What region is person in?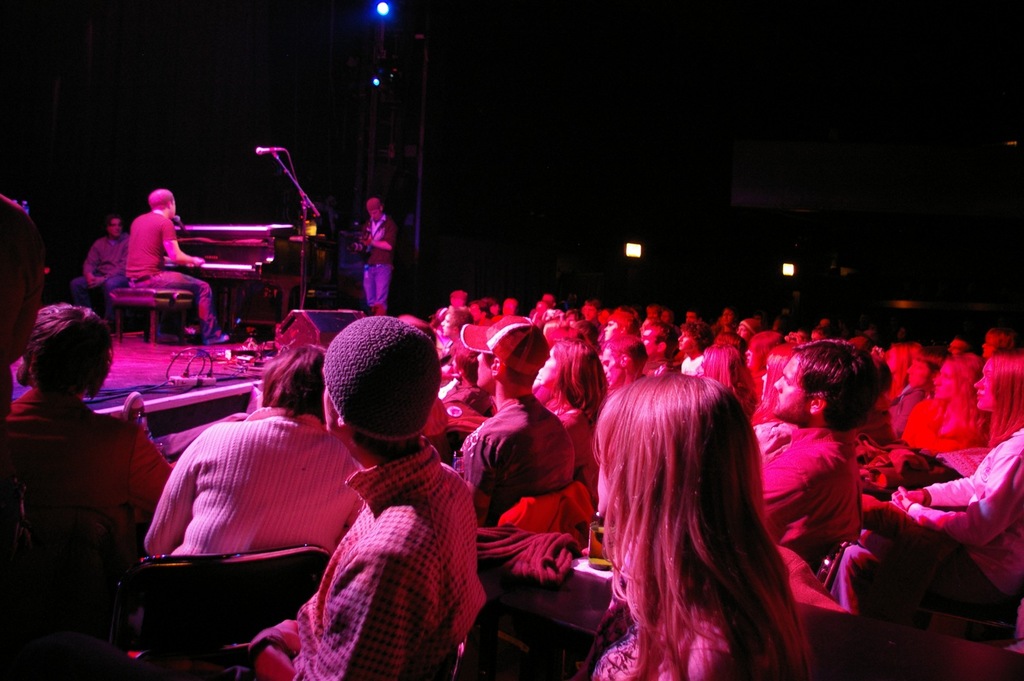
{"left": 835, "top": 346, "right": 1023, "bottom": 650}.
